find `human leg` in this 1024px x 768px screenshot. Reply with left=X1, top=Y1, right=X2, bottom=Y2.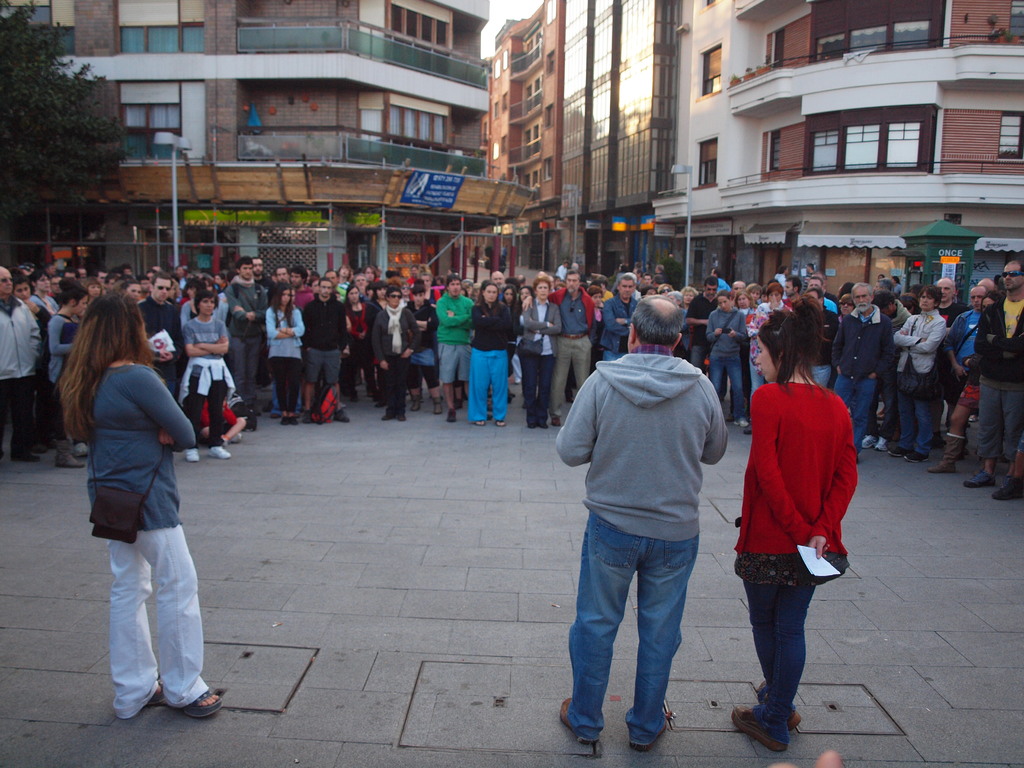
left=733, top=554, right=812, bottom=746.
